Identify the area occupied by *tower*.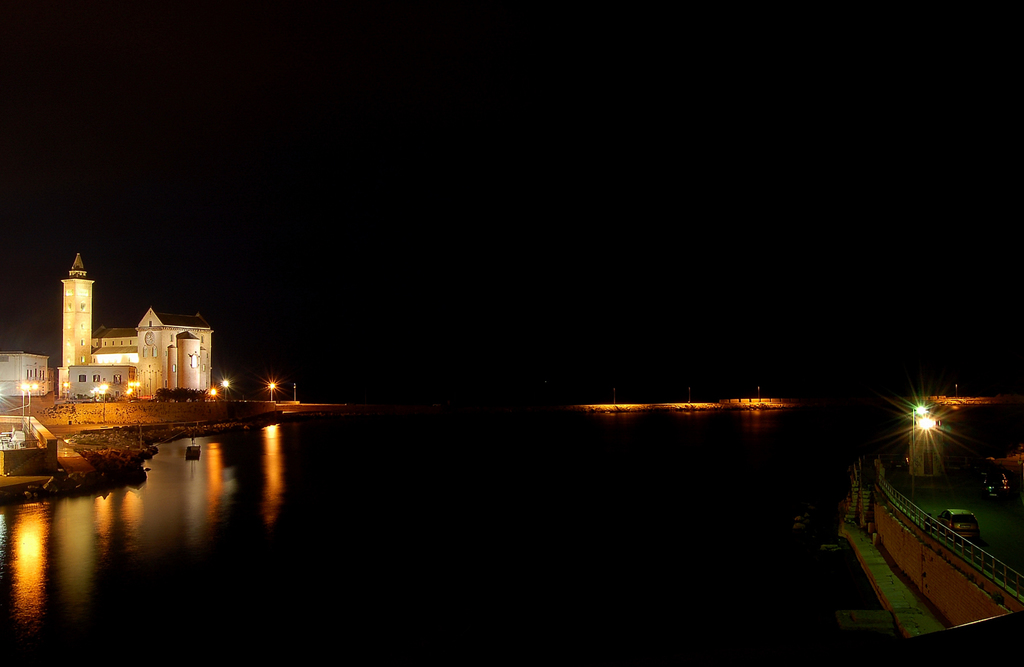
Area: pyautogui.locateOnScreen(61, 252, 97, 398).
